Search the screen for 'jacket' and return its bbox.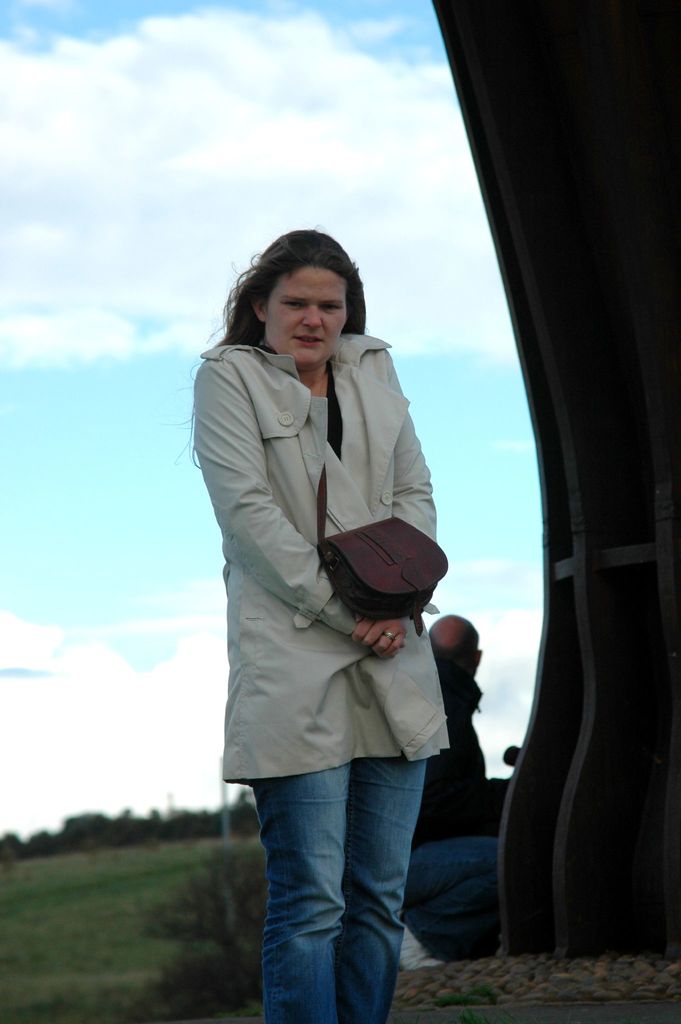
Found: region(225, 330, 446, 836).
